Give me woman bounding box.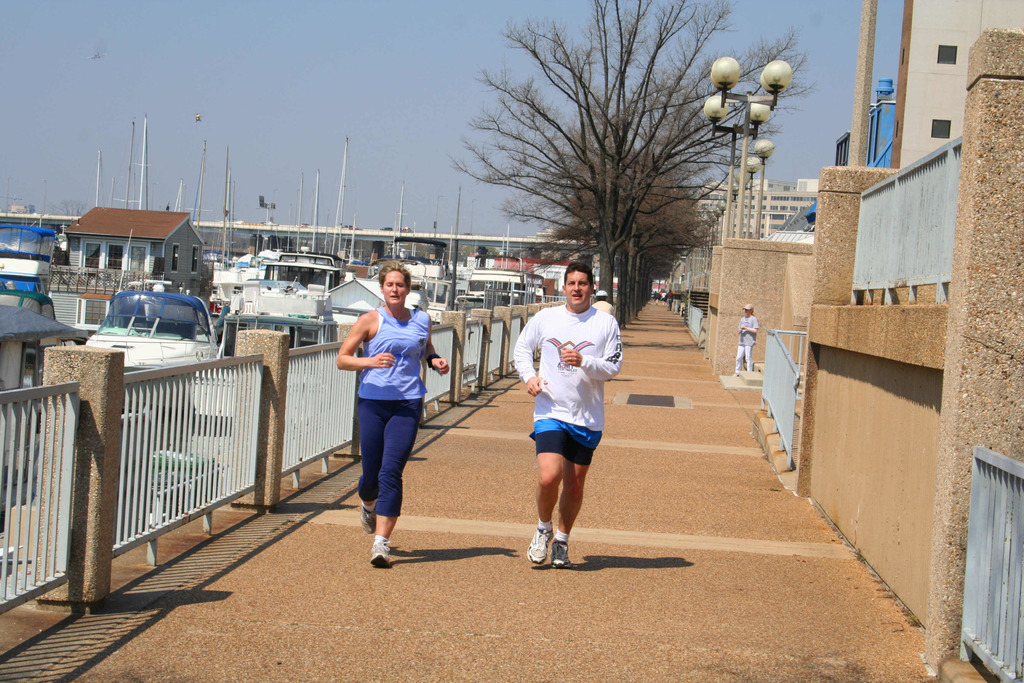
box=[733, 299, 759, 370].
